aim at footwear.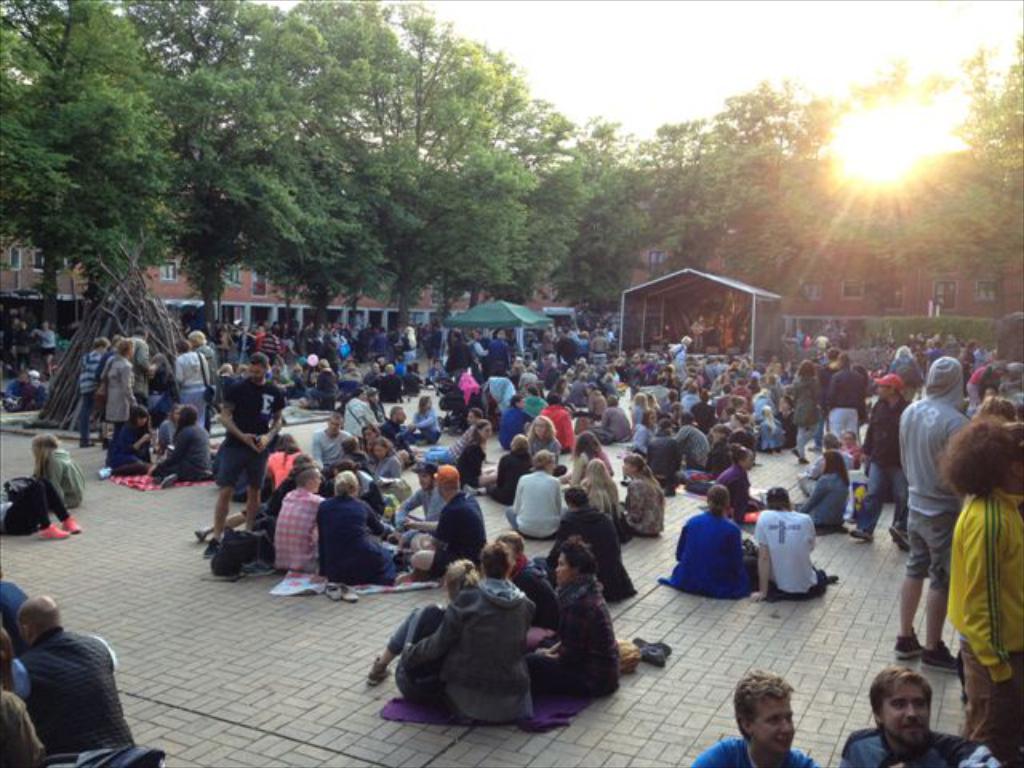
Aimed at pyautogui.locateOnScreen(56, 518, 75, 538).
